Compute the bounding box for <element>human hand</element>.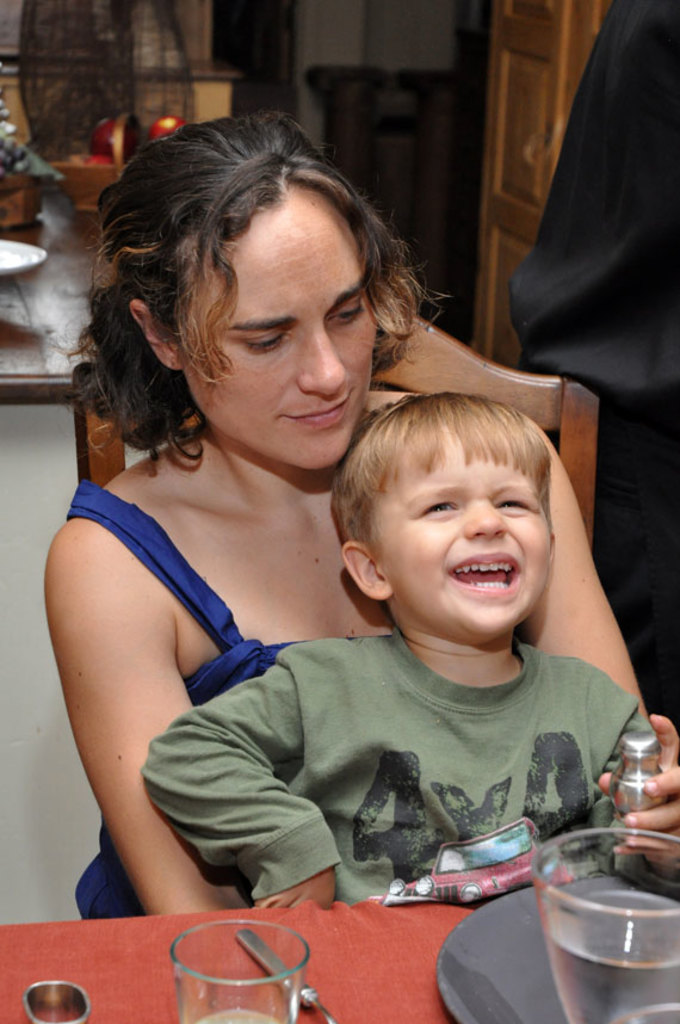
locate(147, 650, 350, 912).
